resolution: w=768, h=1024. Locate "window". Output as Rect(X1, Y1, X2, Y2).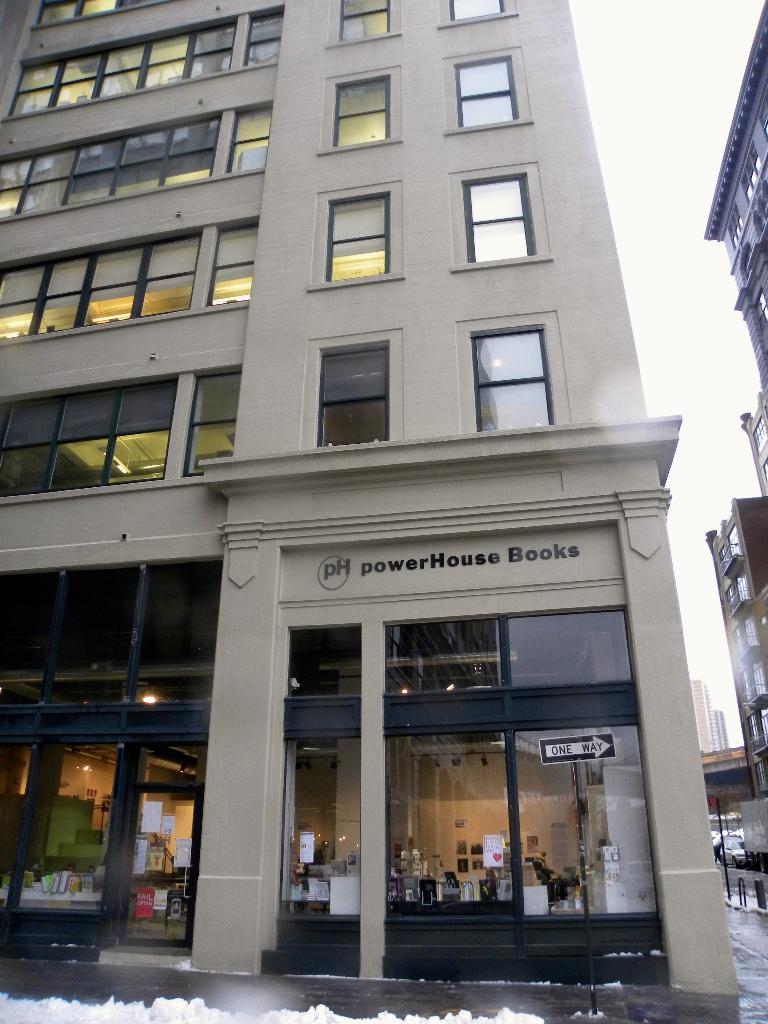
Rect(300, 337, 396, 452).
